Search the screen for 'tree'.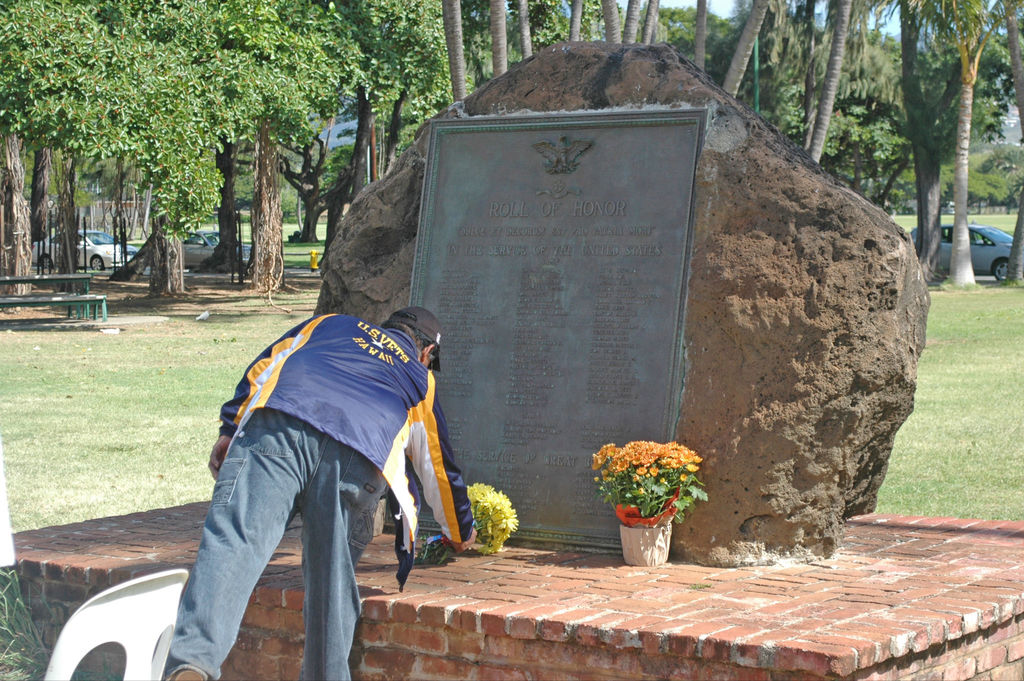
Found at [836,0,906,199].
